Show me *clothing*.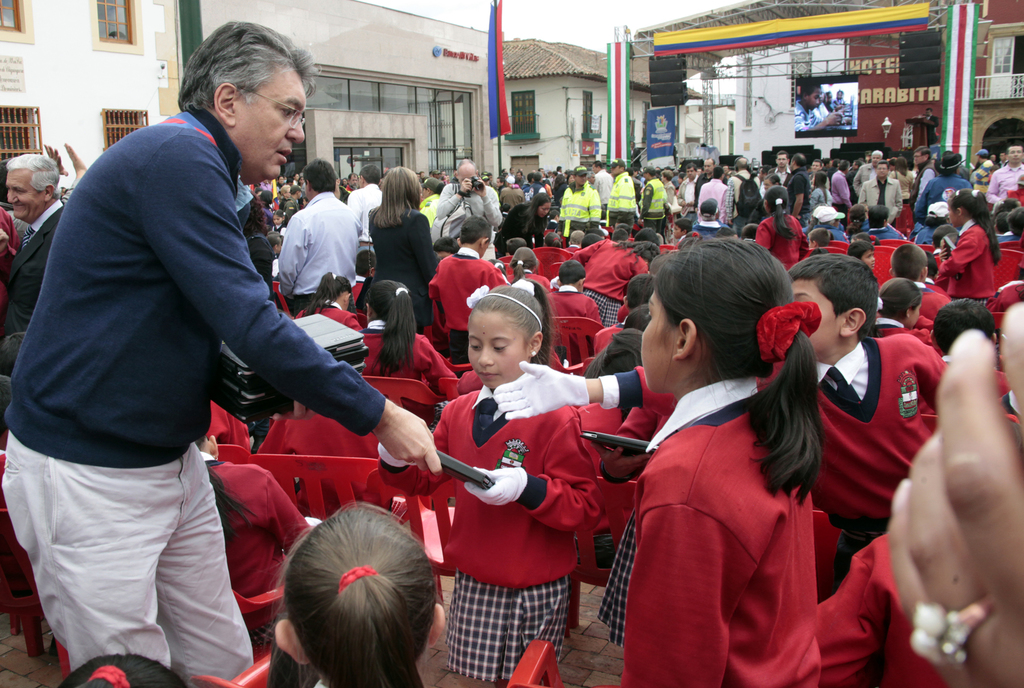
*clothing* is here: left=458, top=370, right=566, bottom=396.
